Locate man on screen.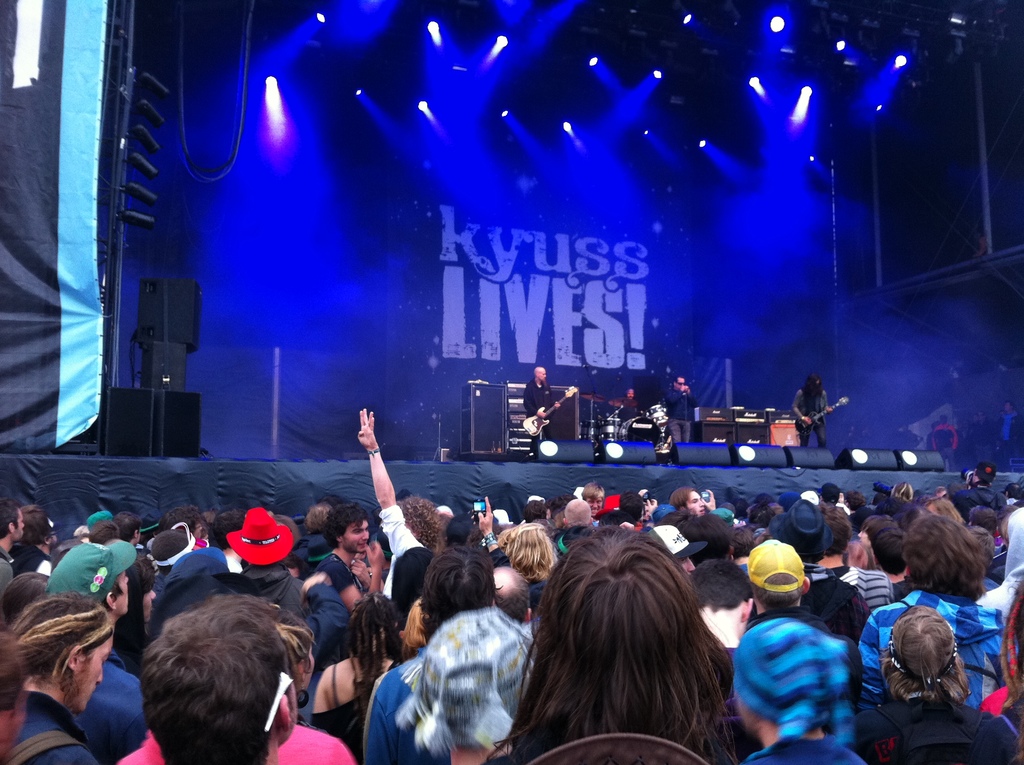
On screen at bbox=(581, 480, 605, 514).
